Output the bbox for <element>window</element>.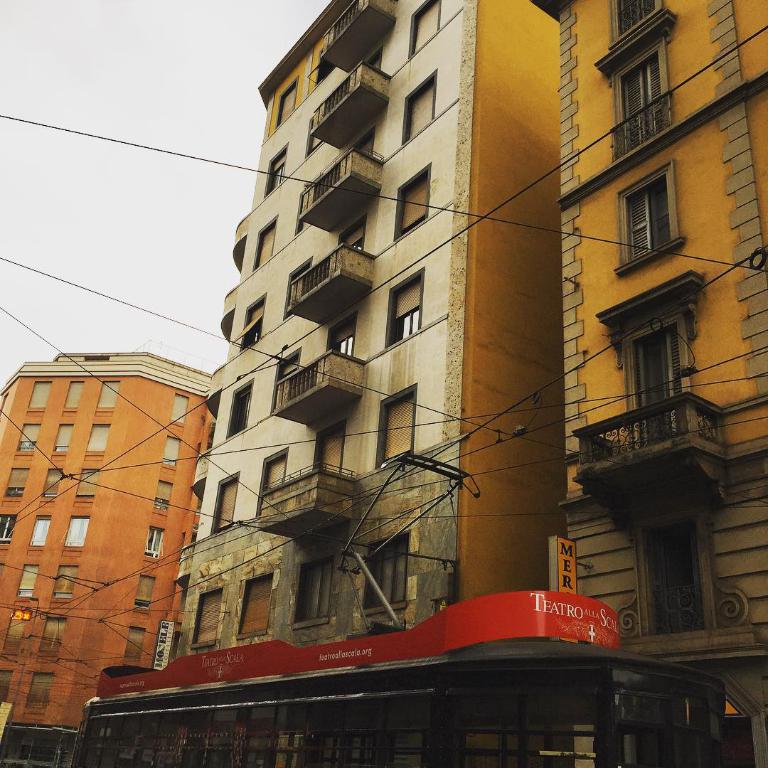
bbox(99, 382, 121, 411).
